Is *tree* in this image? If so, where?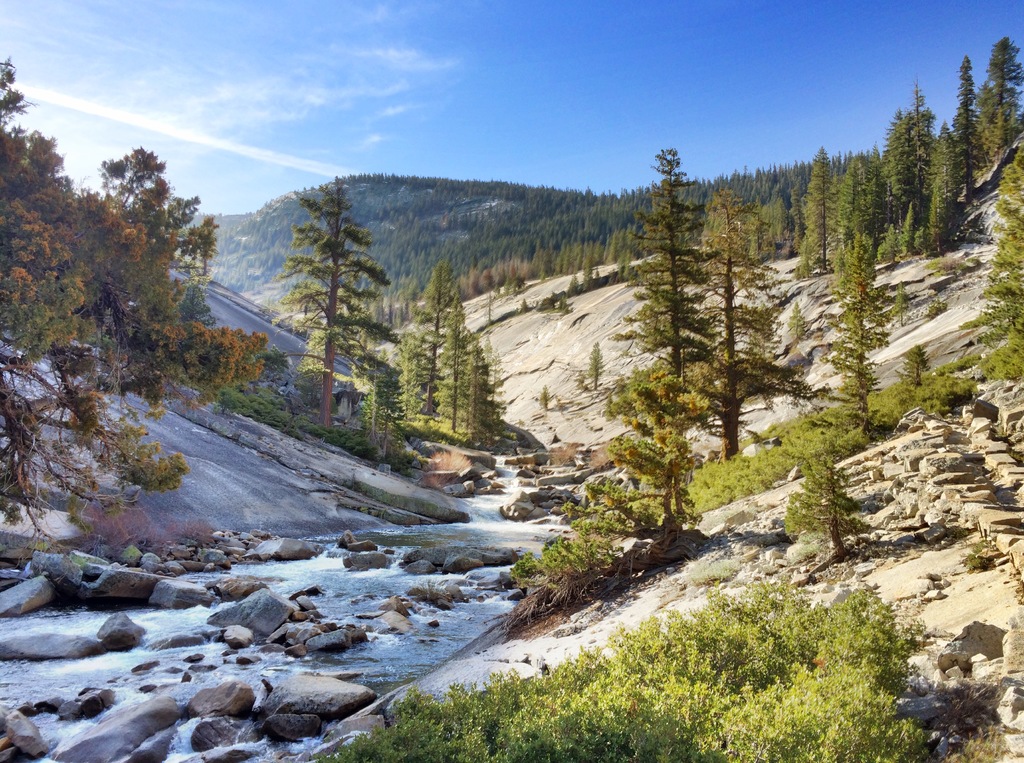
Yes, at (424, 308, 480, 440).
